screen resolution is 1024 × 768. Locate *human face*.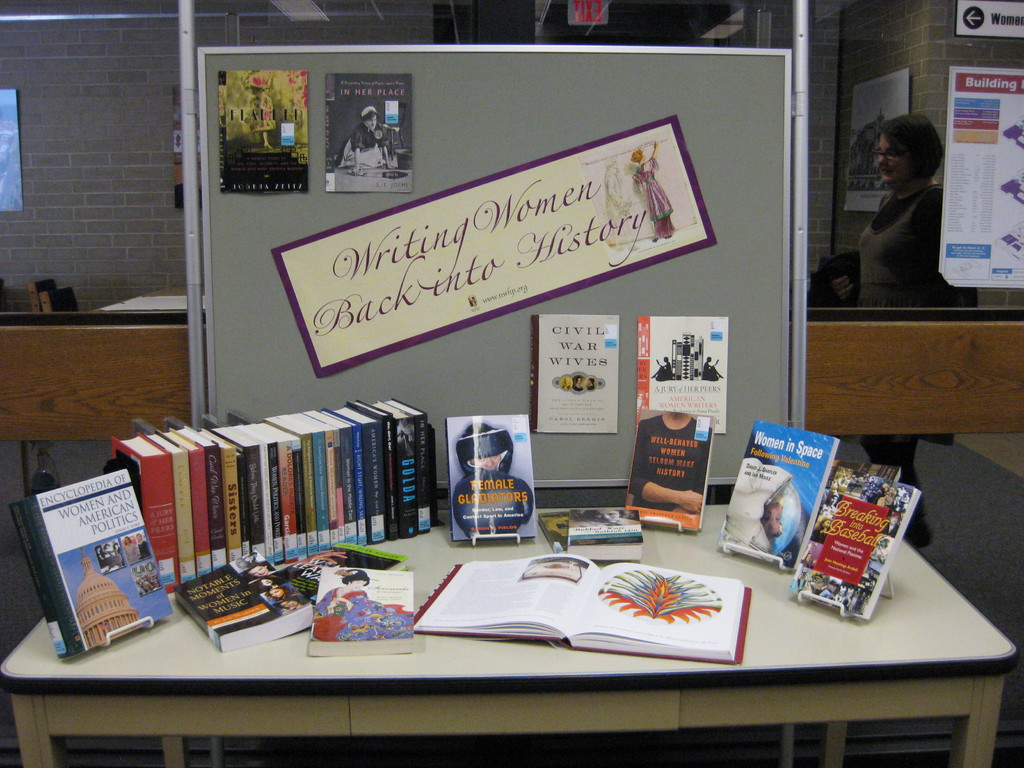
crop(350, 579, 367, 591).
